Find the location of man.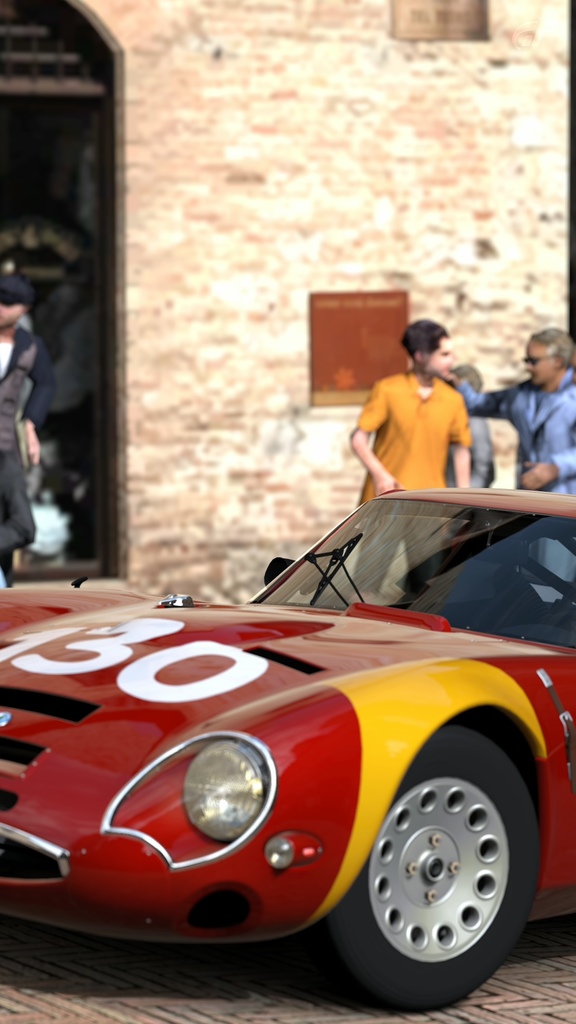
Location: left=0, top=275, right=44, bottom=581.
